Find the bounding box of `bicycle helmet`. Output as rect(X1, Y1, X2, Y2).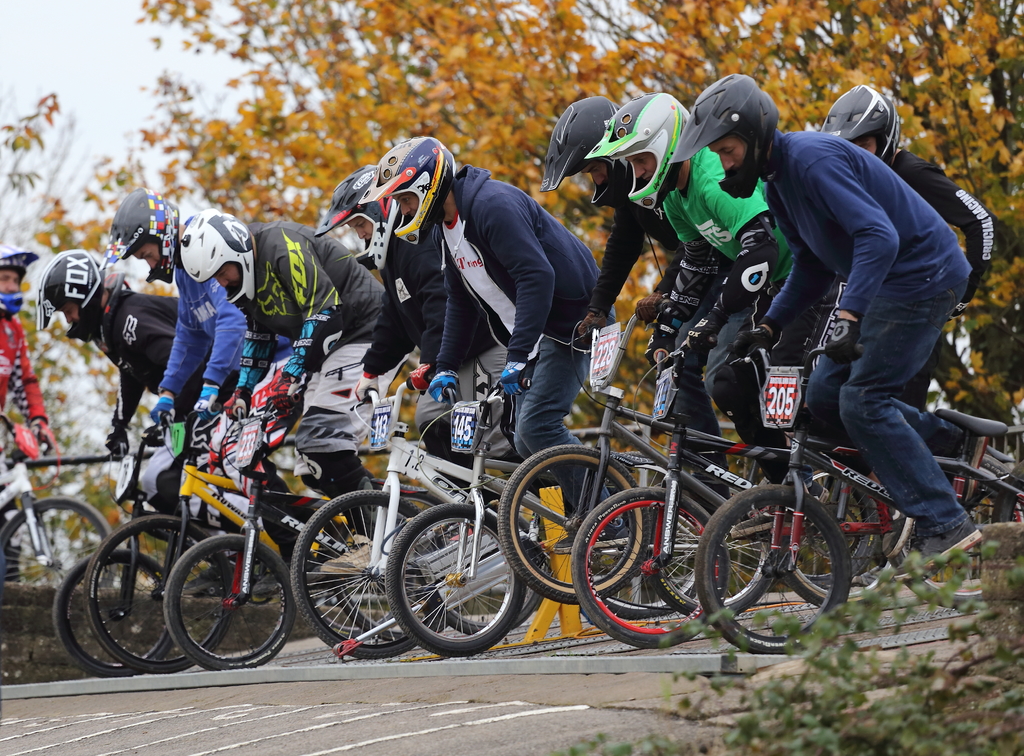
rect(667, 70, 774, 193).
